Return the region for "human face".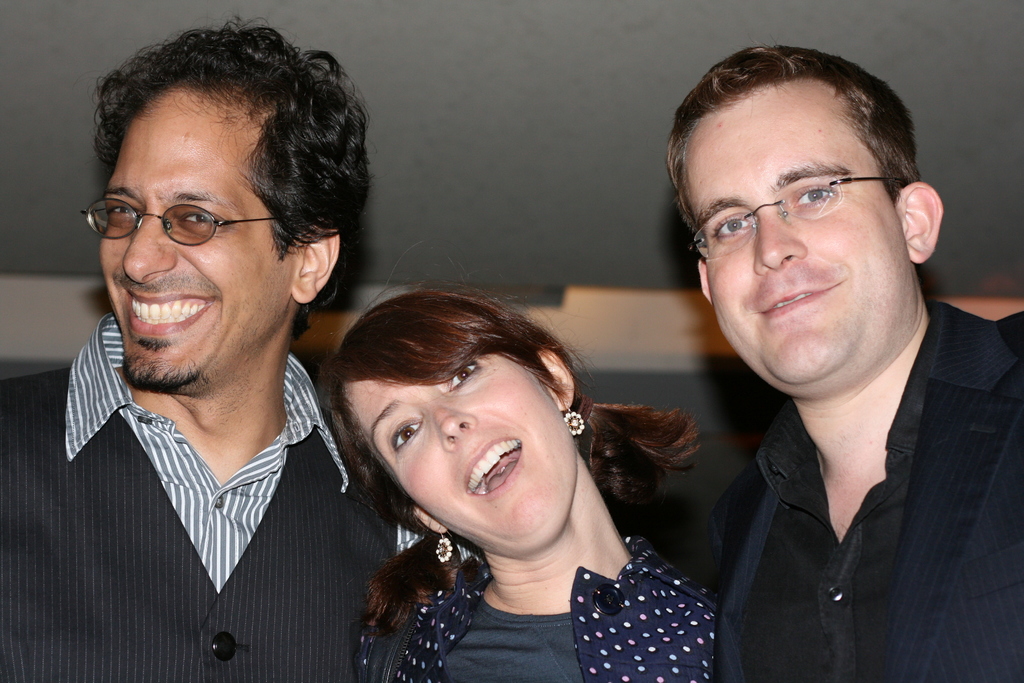
348, 348, 577, 562.
